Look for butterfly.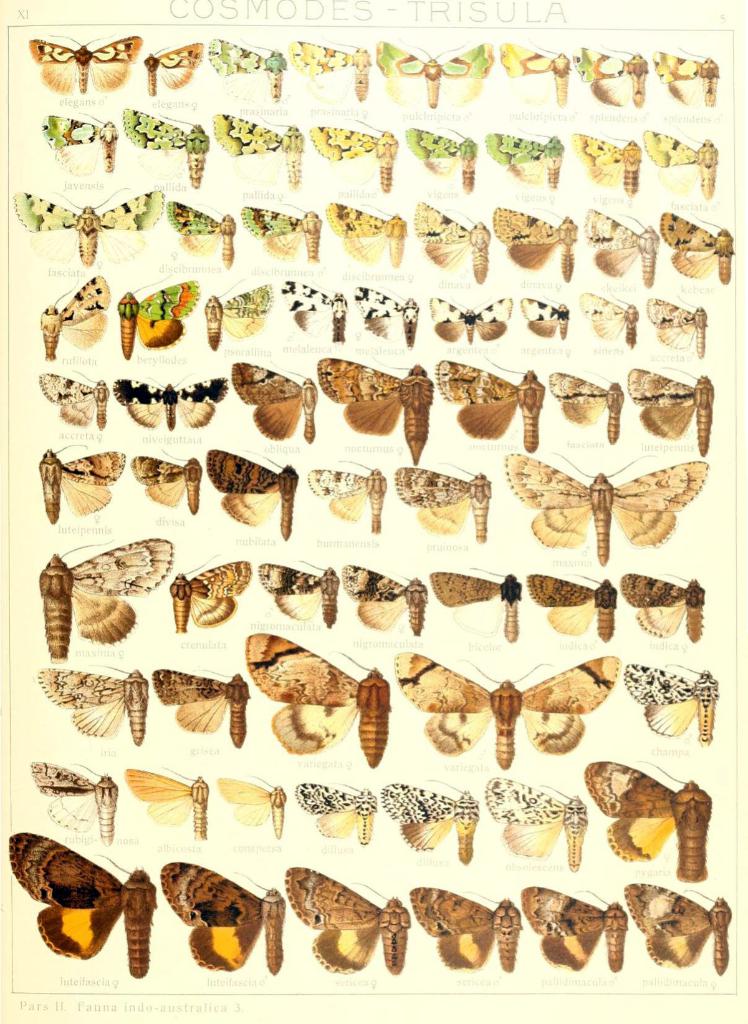
Found: (31,762,118,844).
